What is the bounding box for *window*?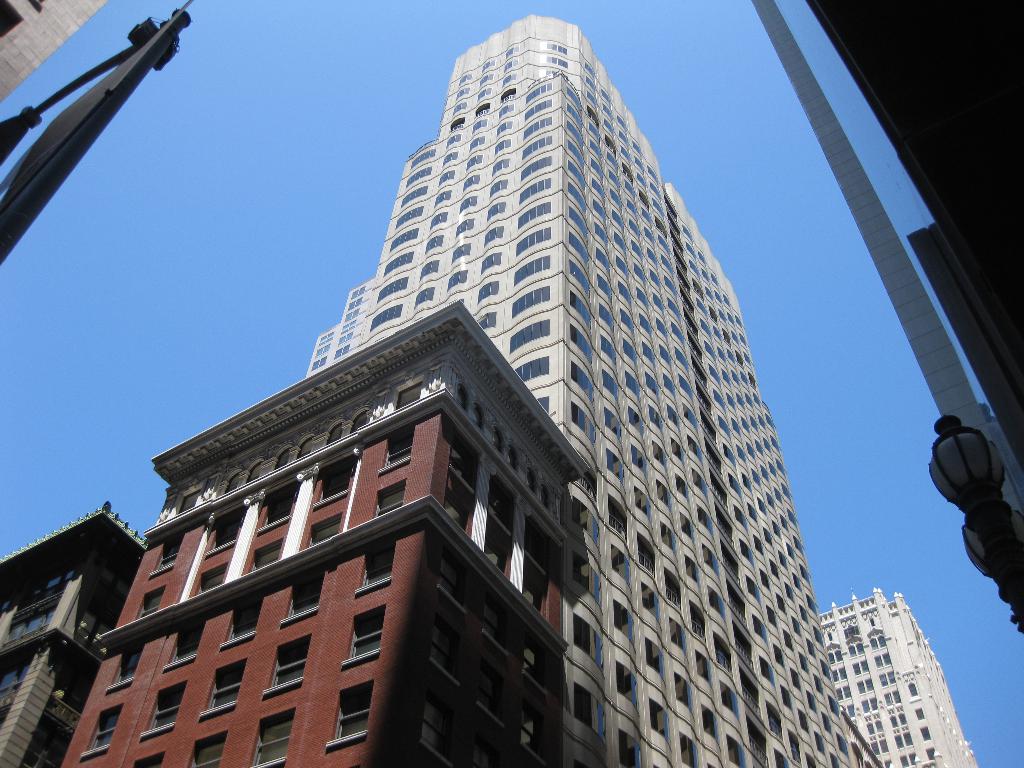
(474,405,483,429).
